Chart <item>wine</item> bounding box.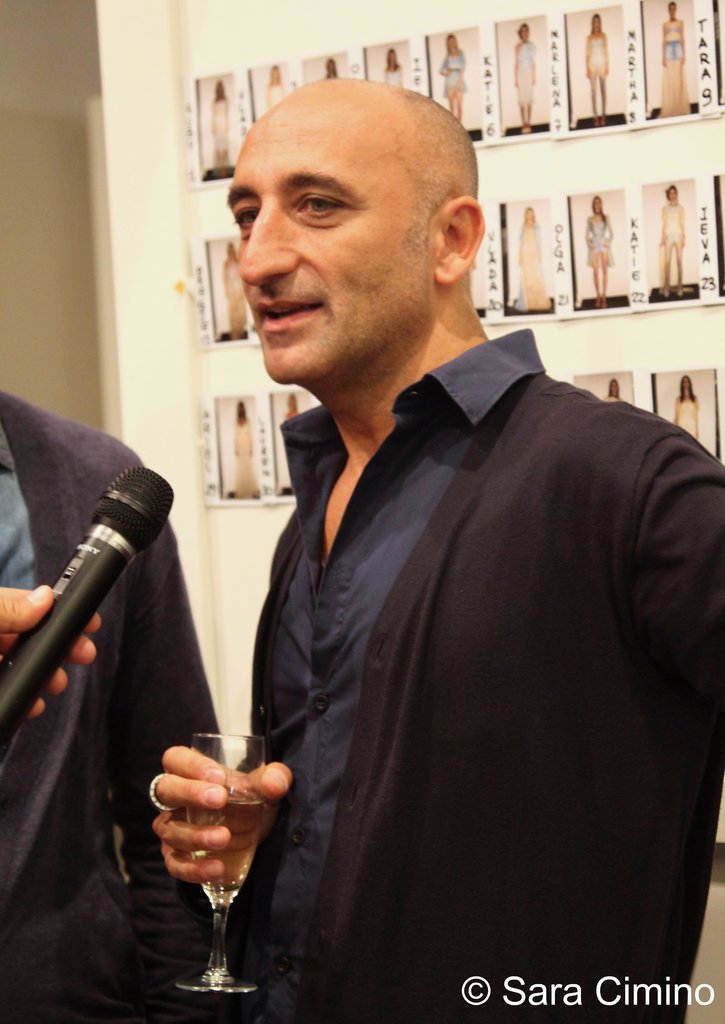
Charted: [left=138, top=724, right=273, bottom=938].
